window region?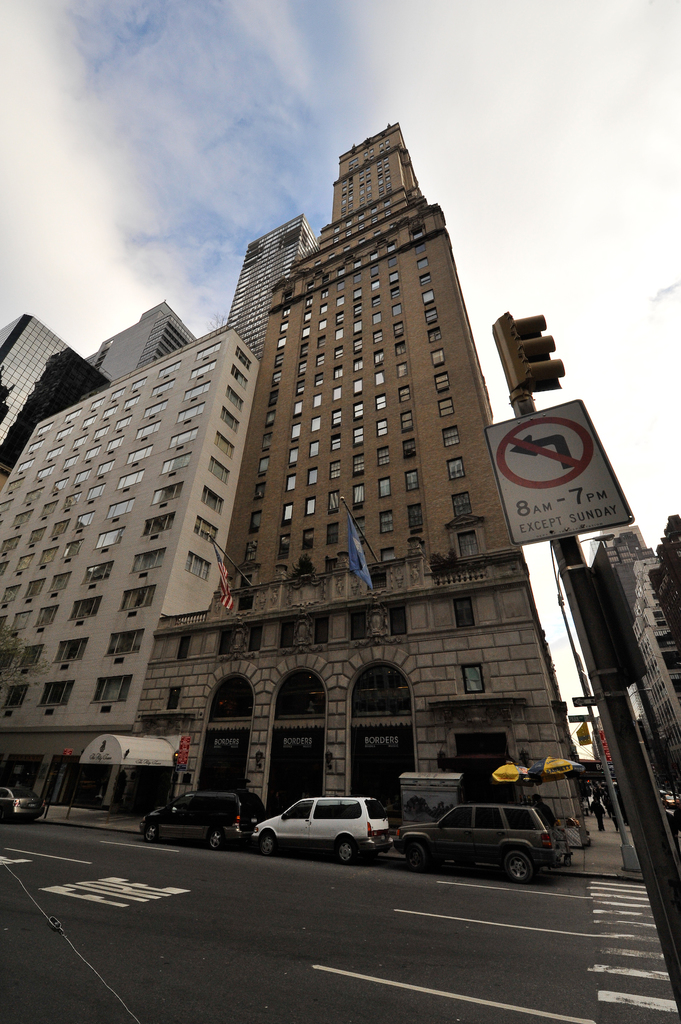
left=300, top=360, right=304, bottom=374
